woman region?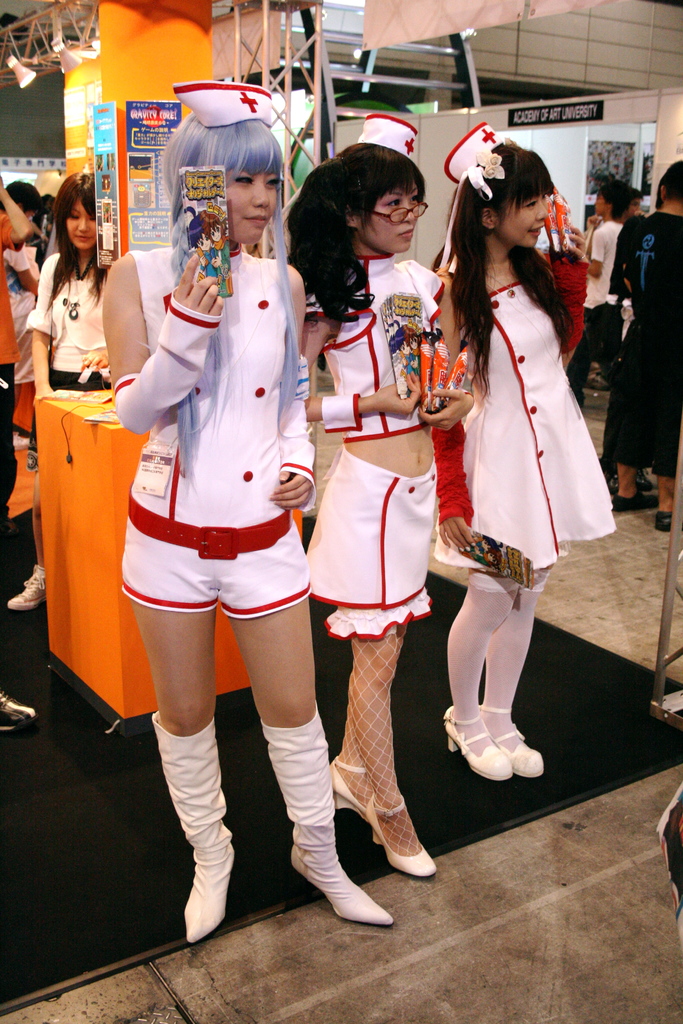
281 106 477 886
